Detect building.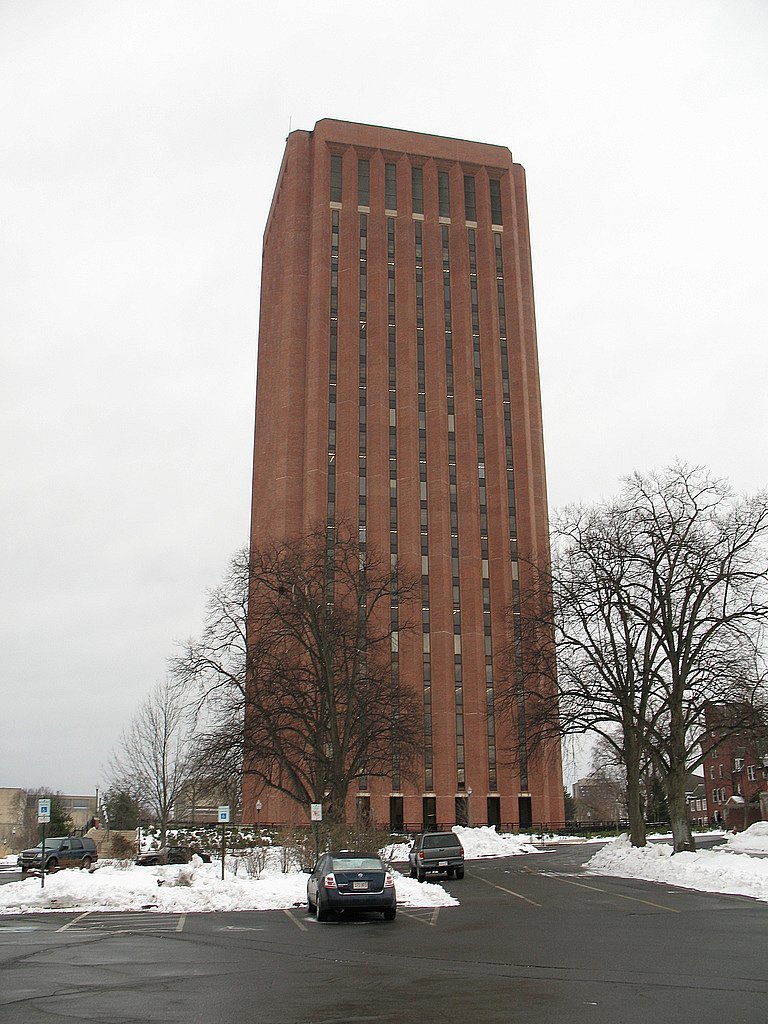
Detected at <region>234, 117, 566, 831</region>.
